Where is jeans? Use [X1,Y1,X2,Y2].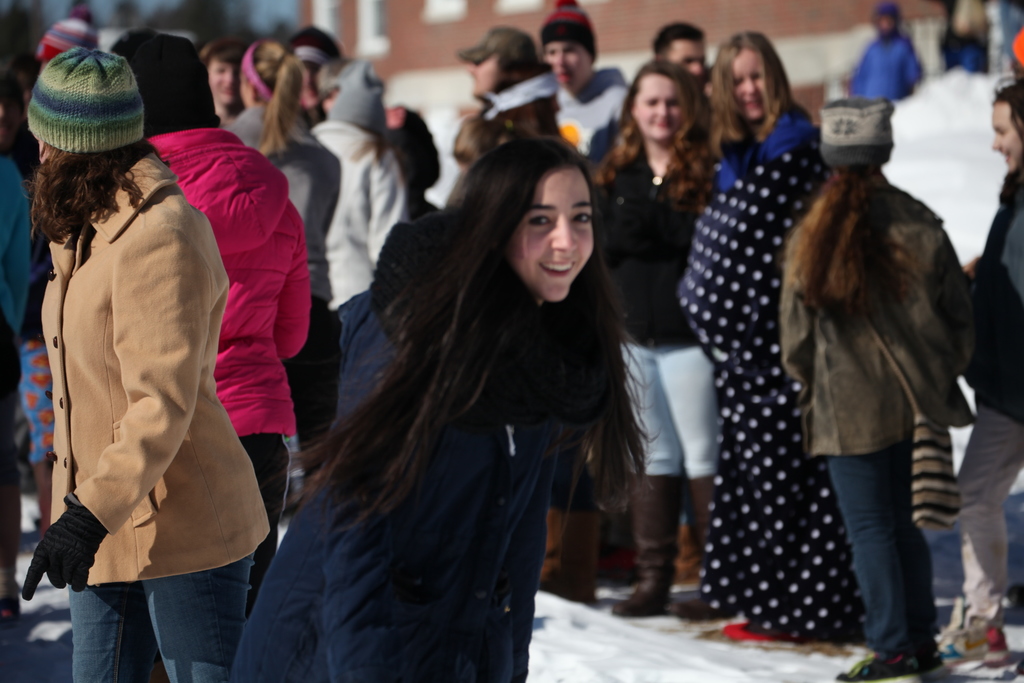
[620,342,717,483].
